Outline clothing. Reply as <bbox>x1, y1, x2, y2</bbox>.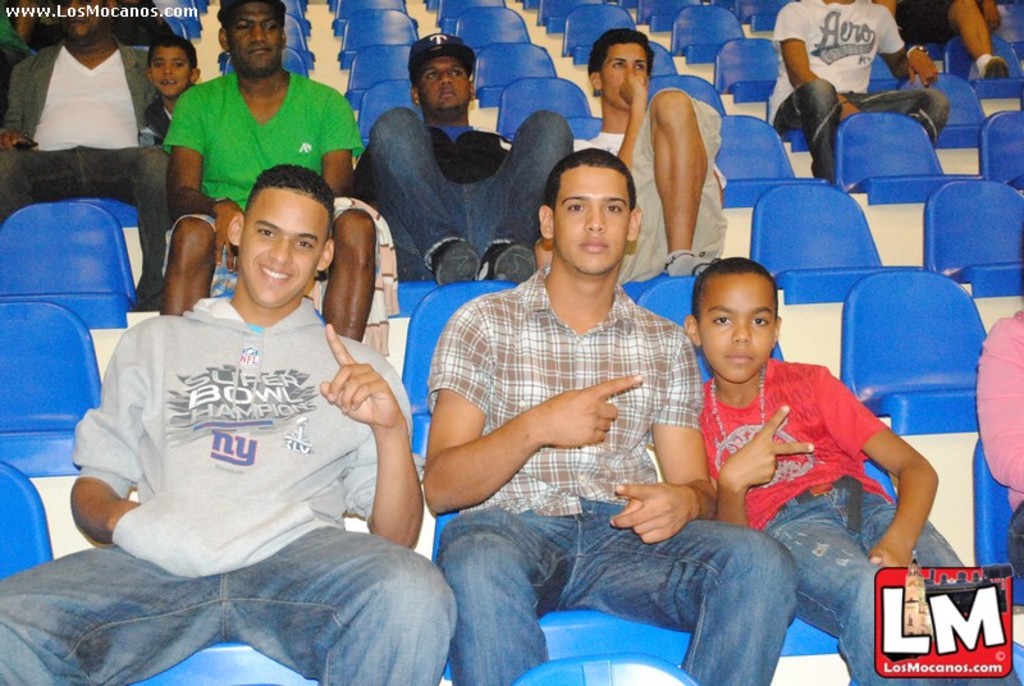
<bbox>0, 1, 35, 64</bbox>.
